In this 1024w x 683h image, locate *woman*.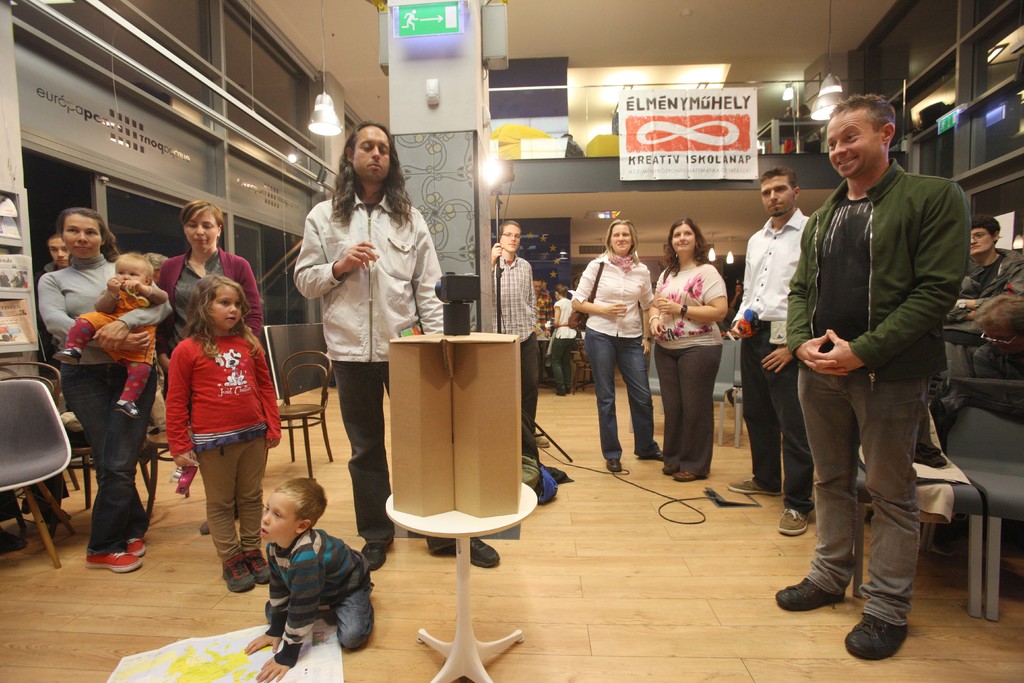
Bounding box: box(796, 103, 822, 154).
